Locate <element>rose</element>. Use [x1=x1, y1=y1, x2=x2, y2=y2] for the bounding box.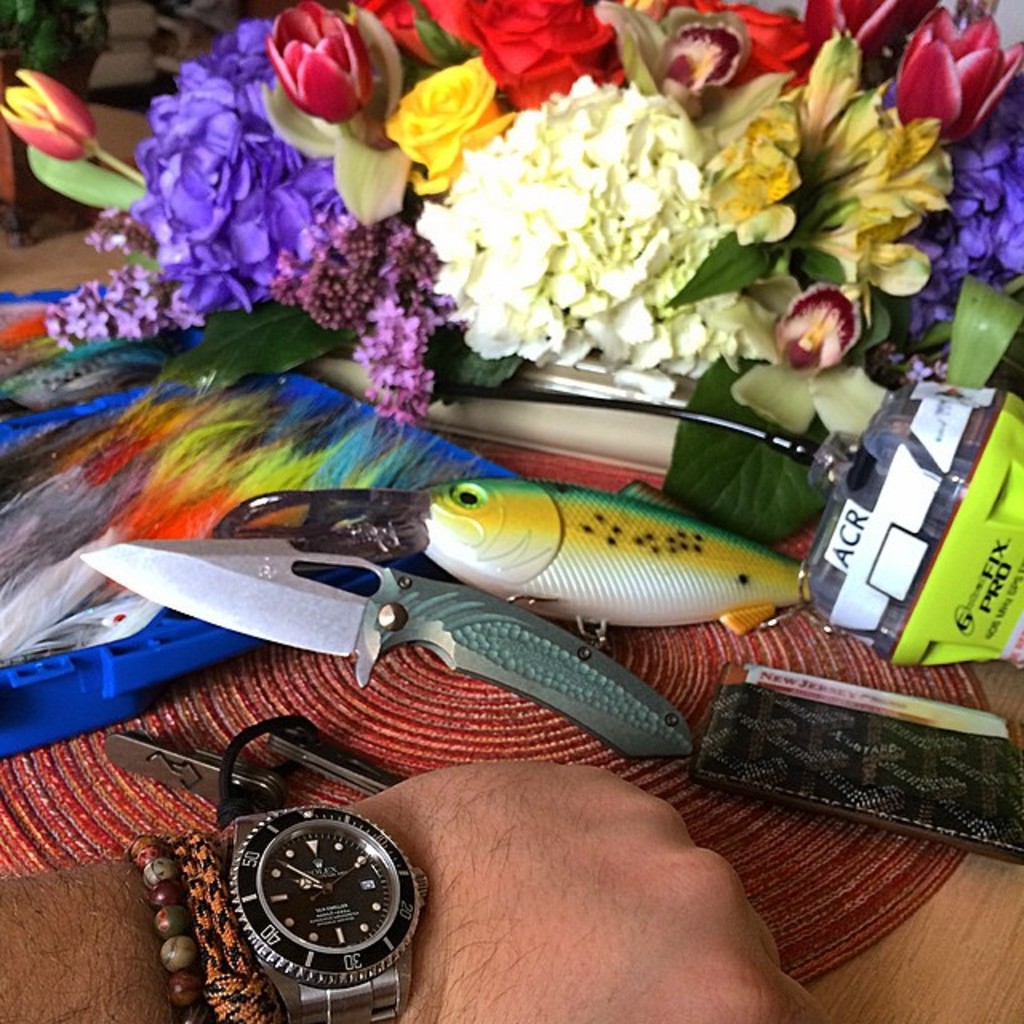
[x1=354, y1=0, x2=475, y2=66].
